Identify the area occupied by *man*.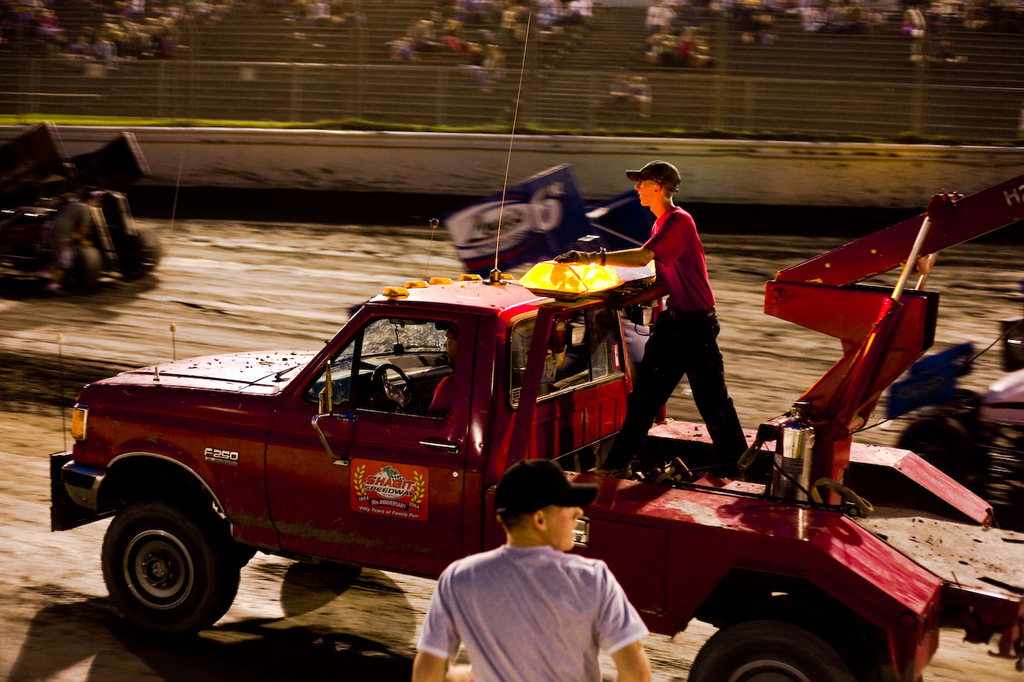
Area: x1=414, y1=460, x2=653, y2=681.
